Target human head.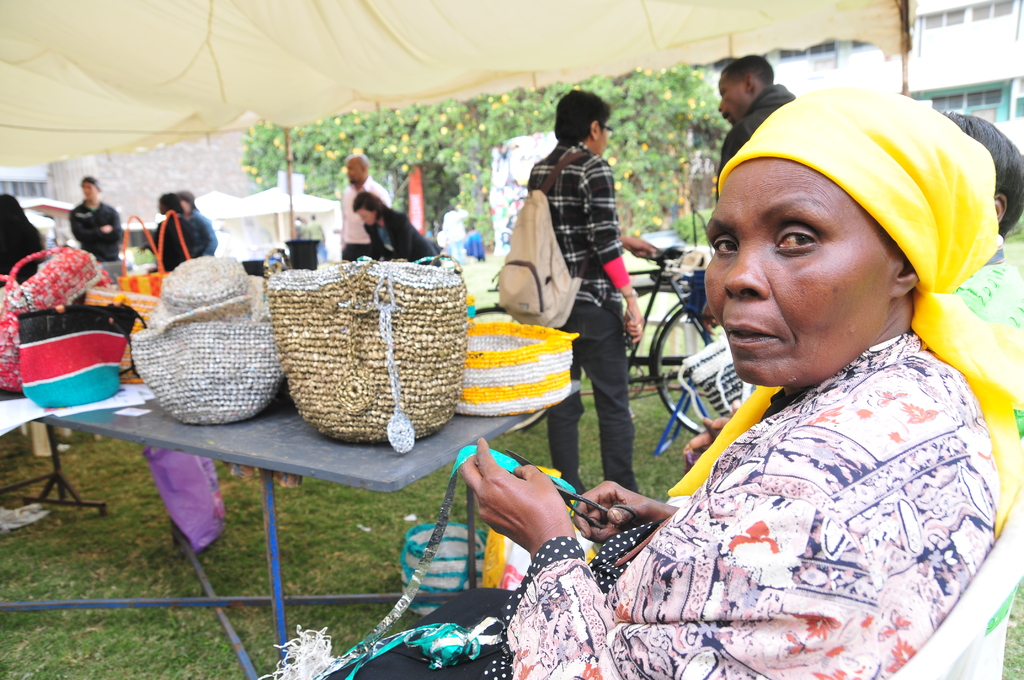
Target region: {"left": 349, "top": 187, "right": 380, "bottom": 223}.
